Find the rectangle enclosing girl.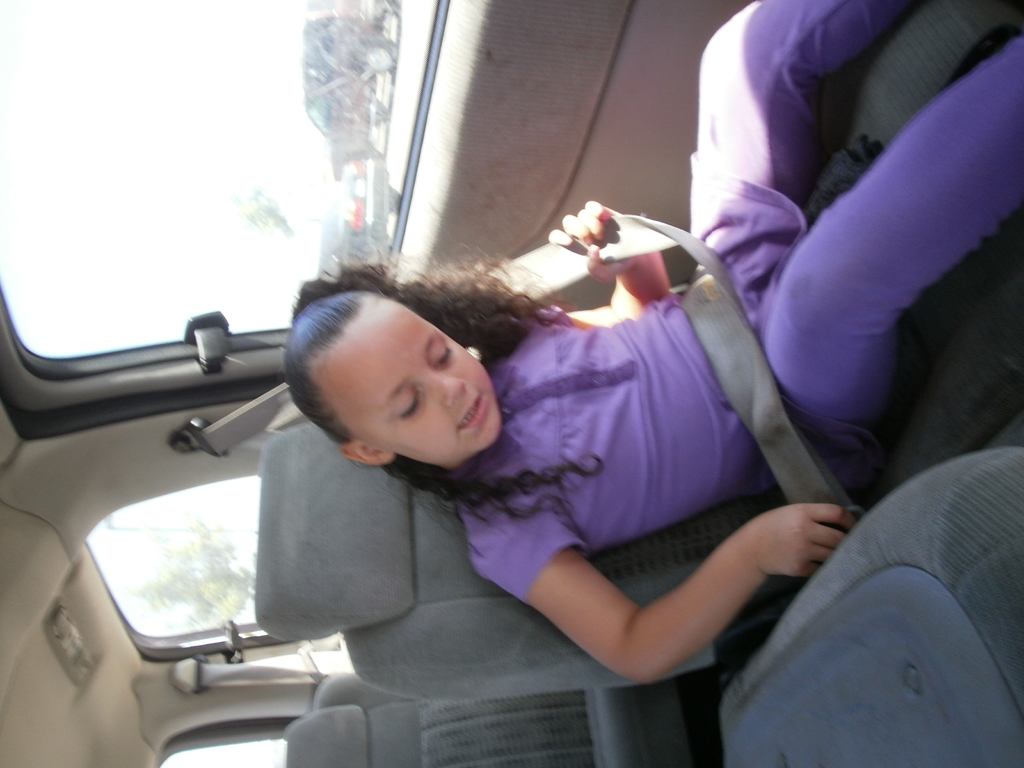
[278,0,1023,691].
